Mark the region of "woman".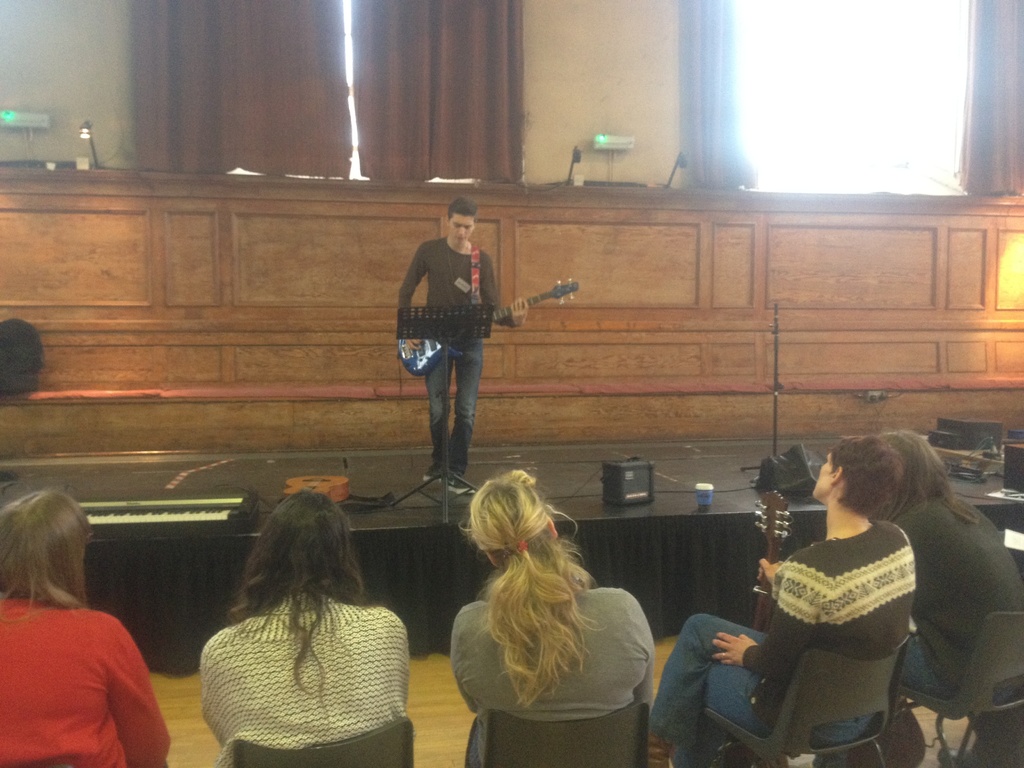
Region: (left=867, top=435, right=1023, bottom=703).
